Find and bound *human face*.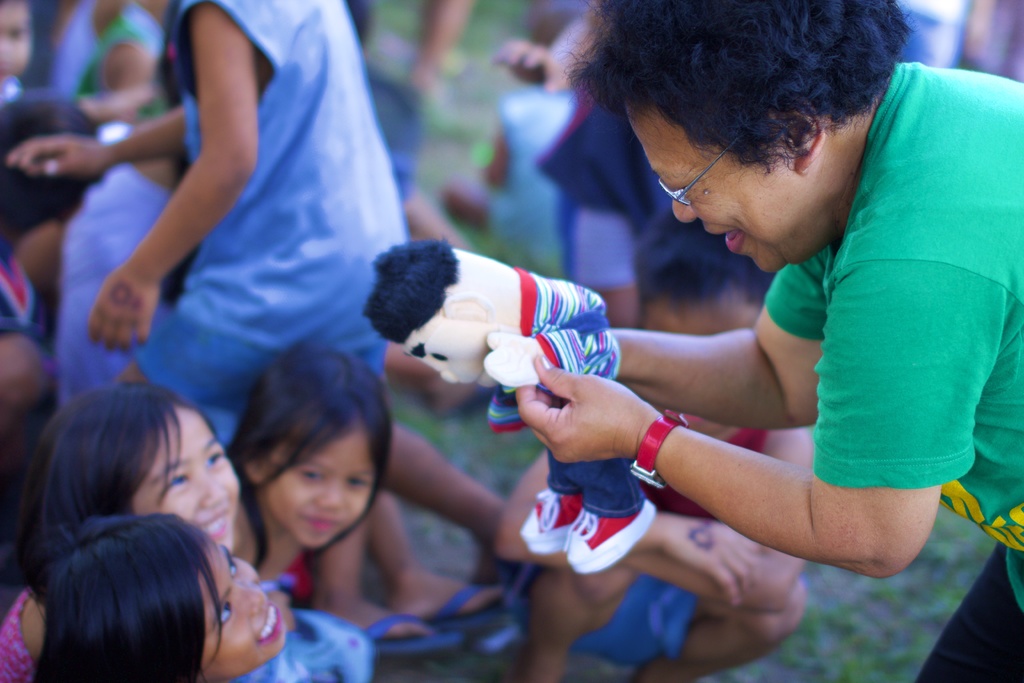
Bound: bbox(269, 431, 375, 550).
